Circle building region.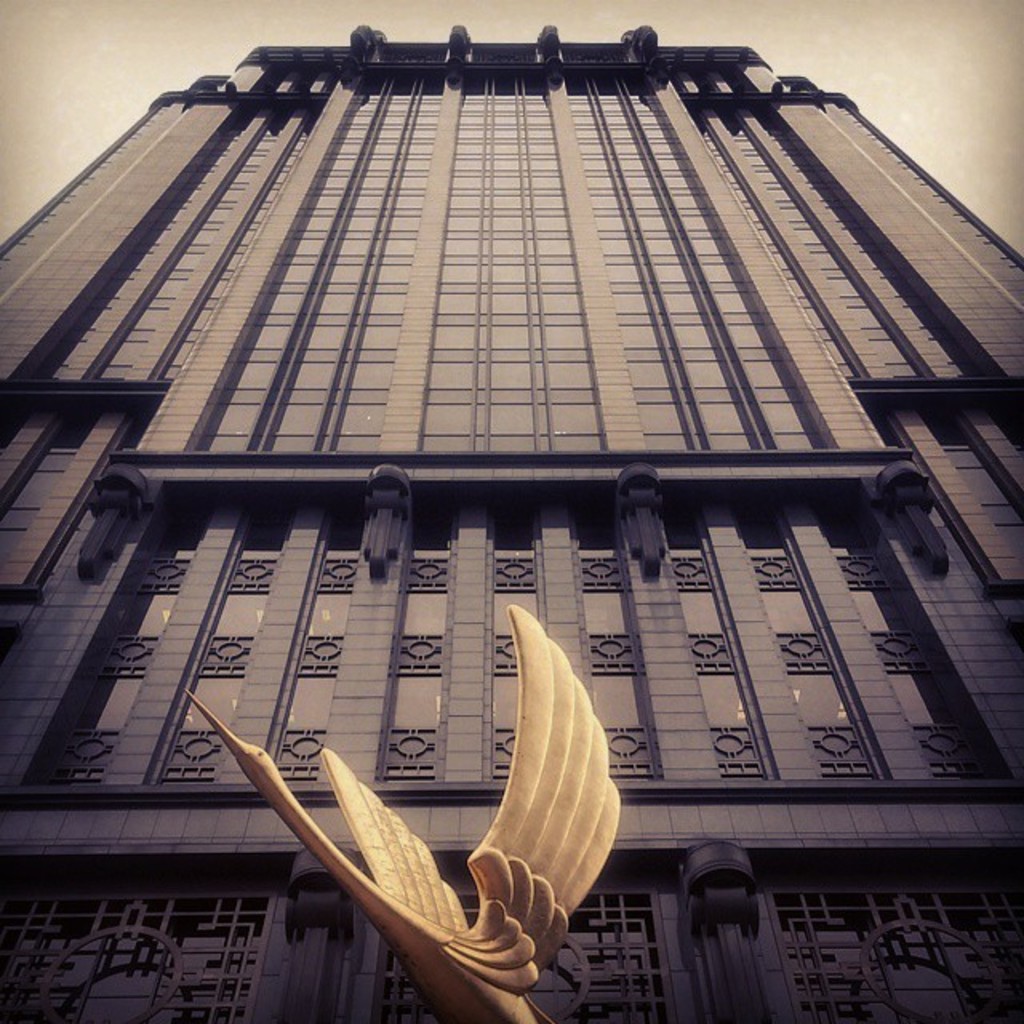
Region: 0:26:1022:1022.
